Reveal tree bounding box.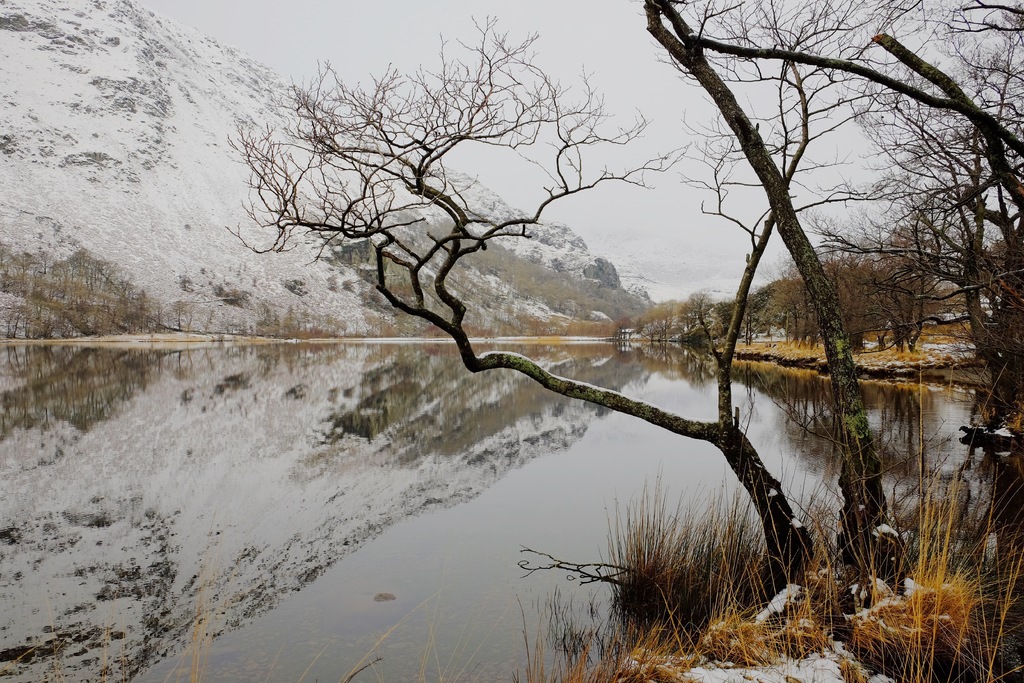
Revealed: region(211, 0, 1023, 639).
